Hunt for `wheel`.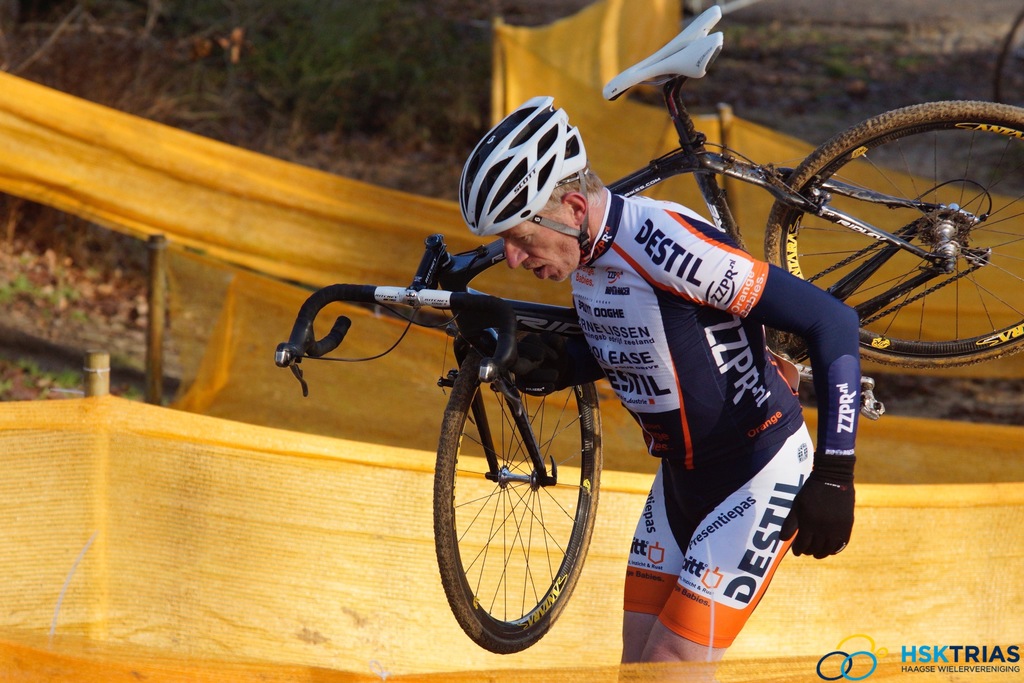
Hunted down at select_region(766, 99, 1023, 367).
